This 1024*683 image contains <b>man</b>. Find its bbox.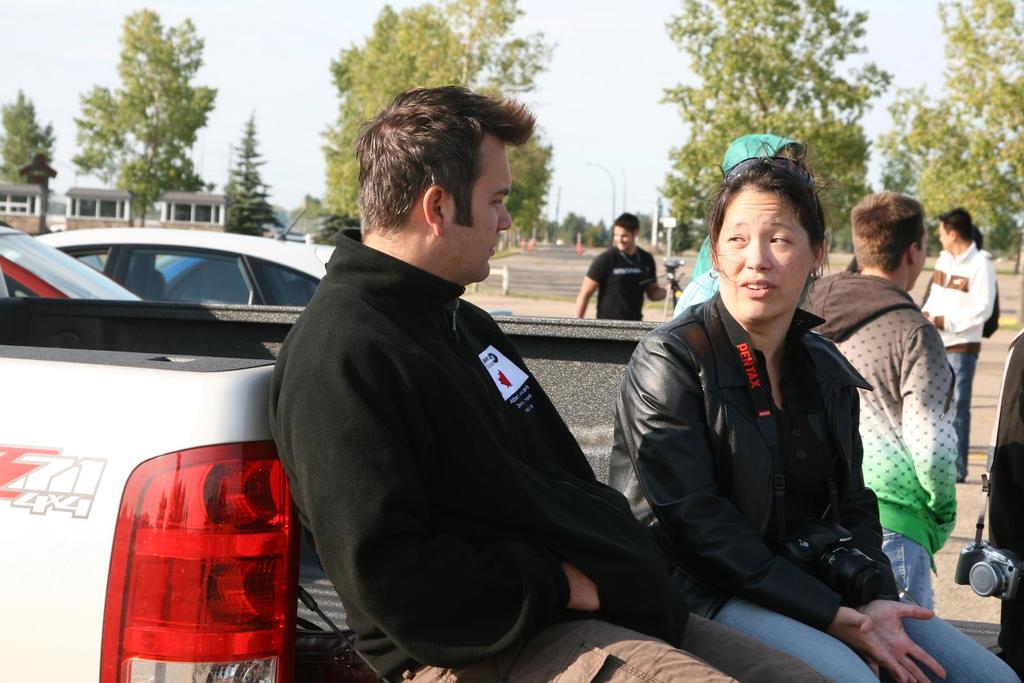
locate(563, 207, 675, 327).
